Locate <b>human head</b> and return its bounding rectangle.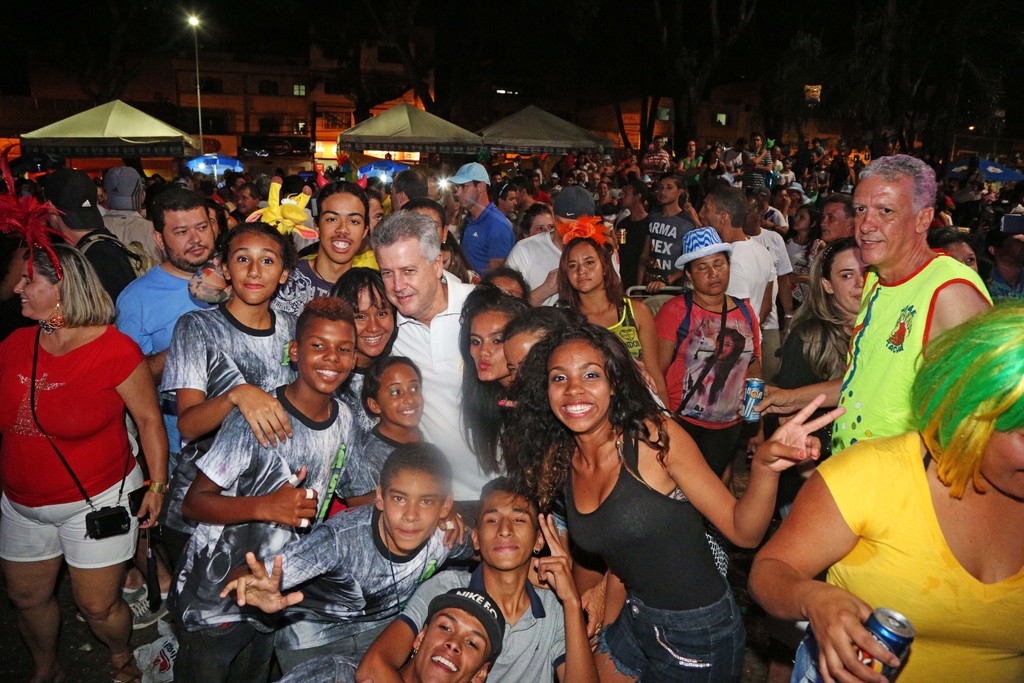
select_region(289, 299, 358, 393).
